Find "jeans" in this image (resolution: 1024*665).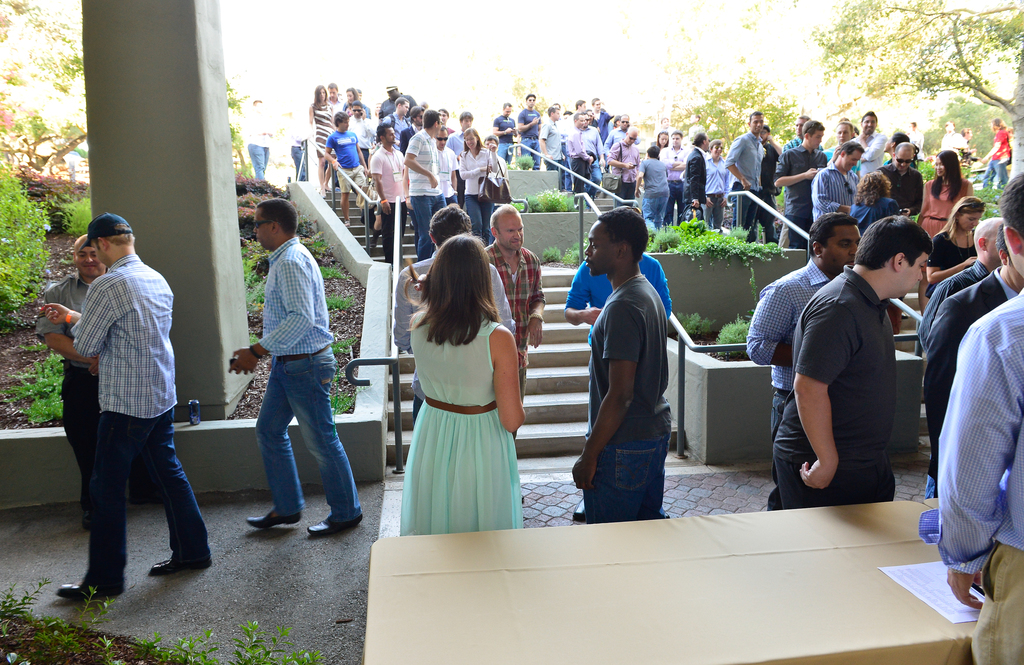
{"x1": 575, "y1": 162, "x2": 587, "y2": 191}.
